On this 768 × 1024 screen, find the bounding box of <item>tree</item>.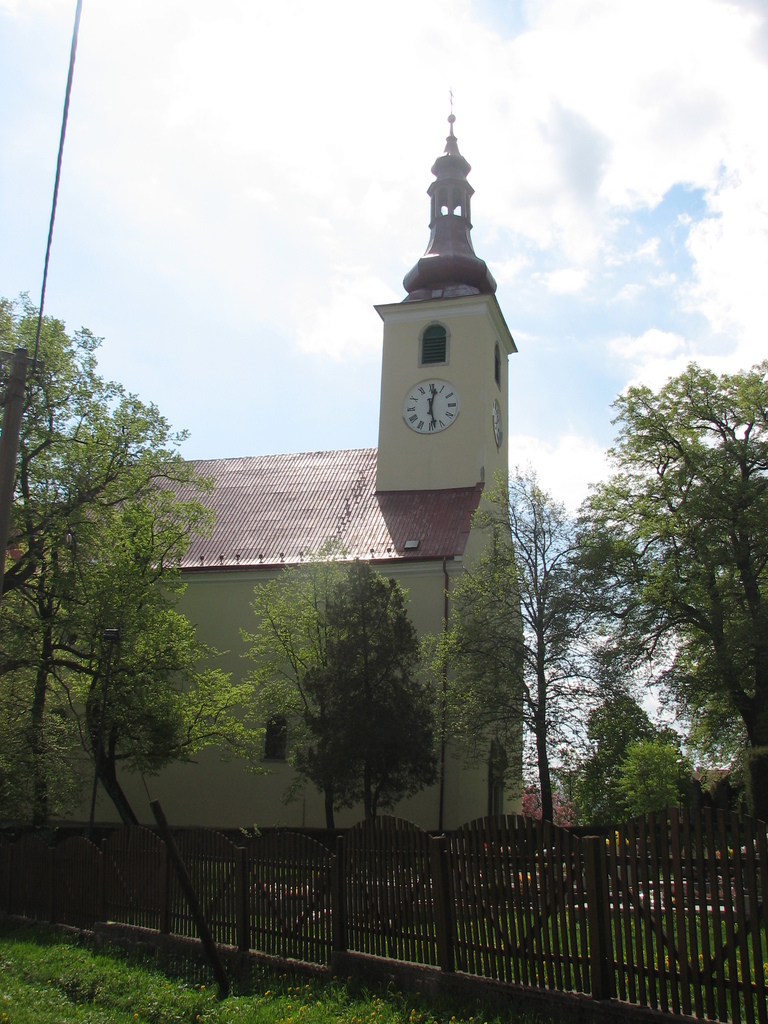
Bounding box: BBox(417, 466, 646, 893).
